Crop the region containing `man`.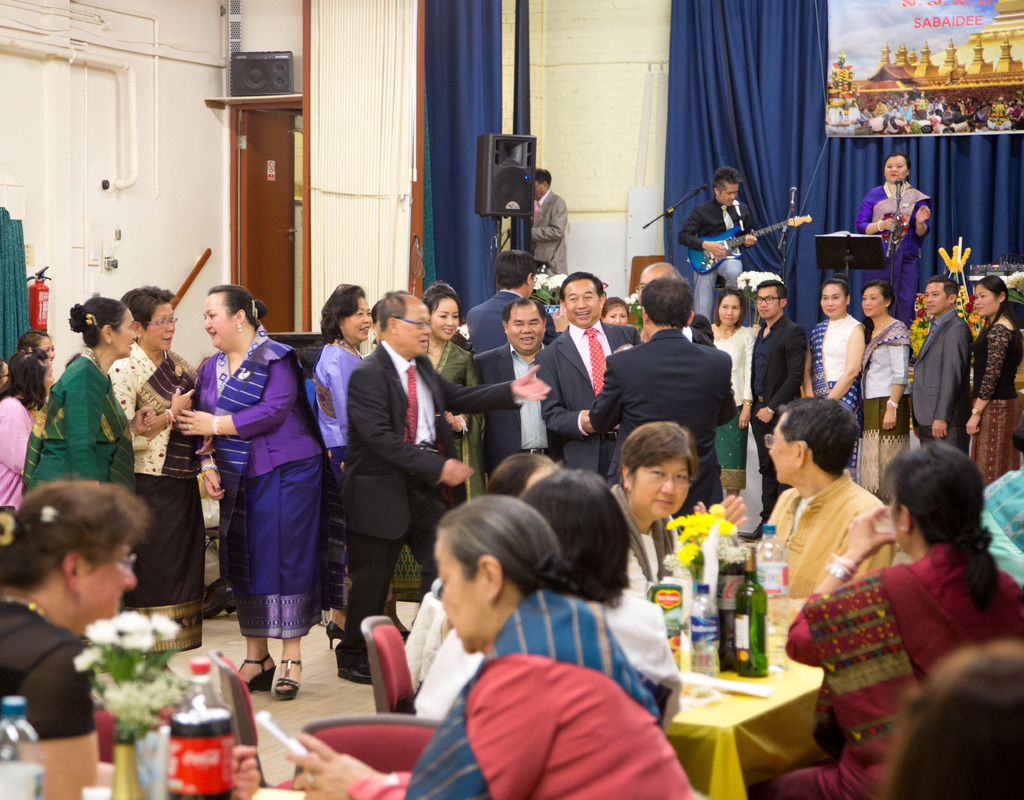
Crop region: (467, 297, 570, 481).
